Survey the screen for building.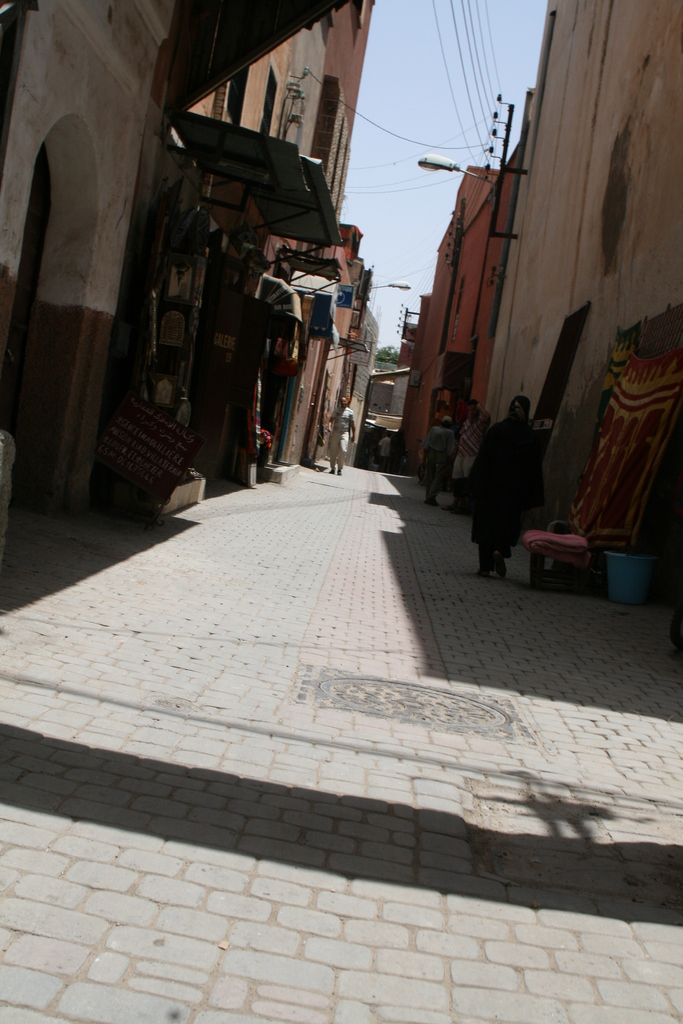
Survey found: 397,151,523,466.
